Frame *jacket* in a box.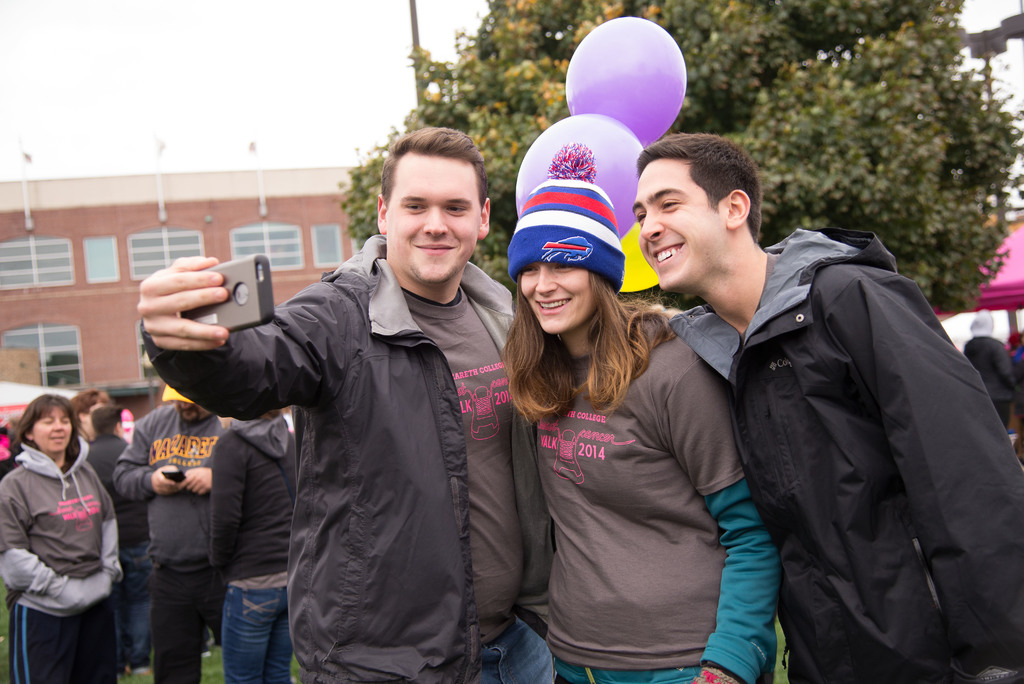
pyautogui.locateOnScreen(209, 405, 305, 581).
